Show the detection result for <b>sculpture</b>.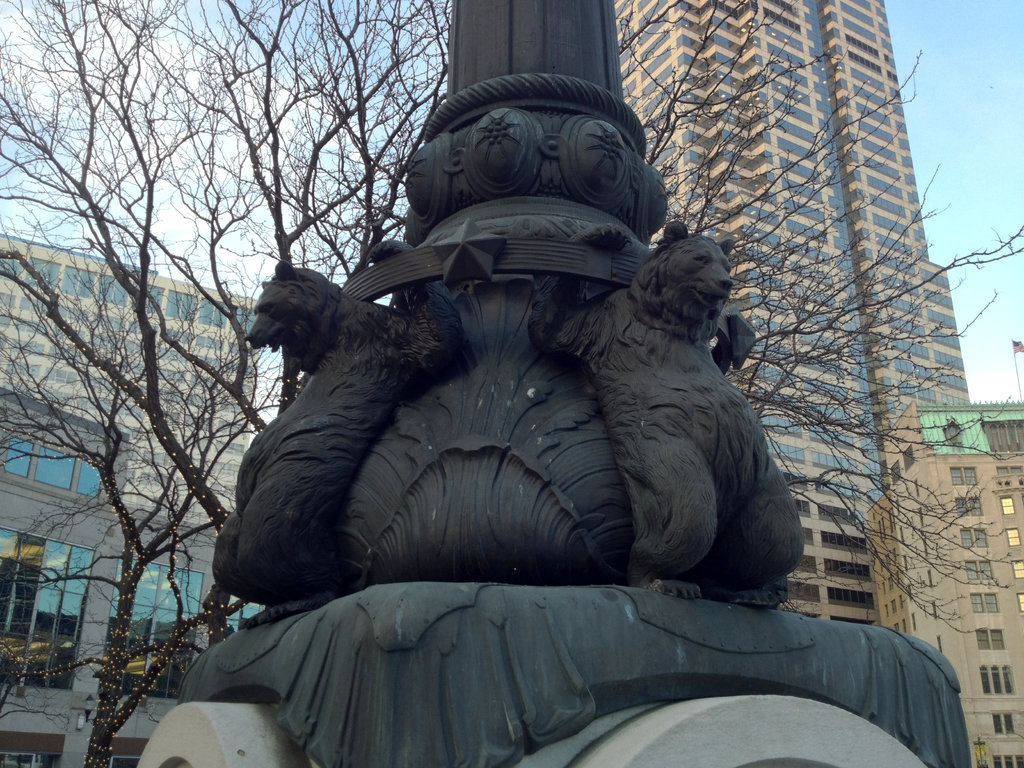
[x1=192, y1=202, x2=810, y2=620].
